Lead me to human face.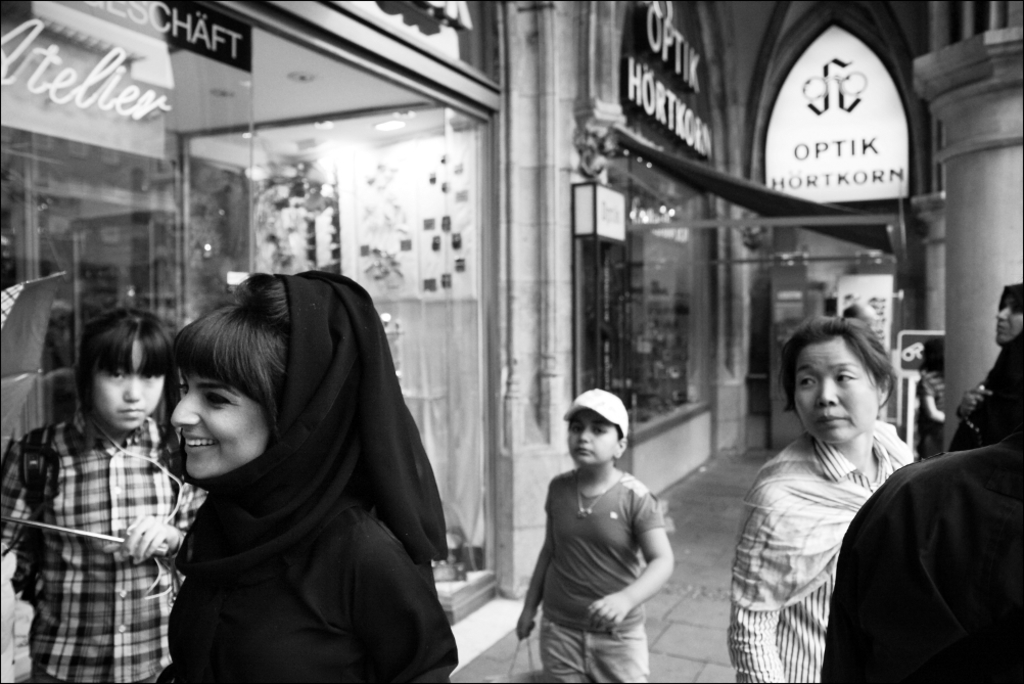
Lead to <bbox>94, 337, 173, 435</bbox>.
